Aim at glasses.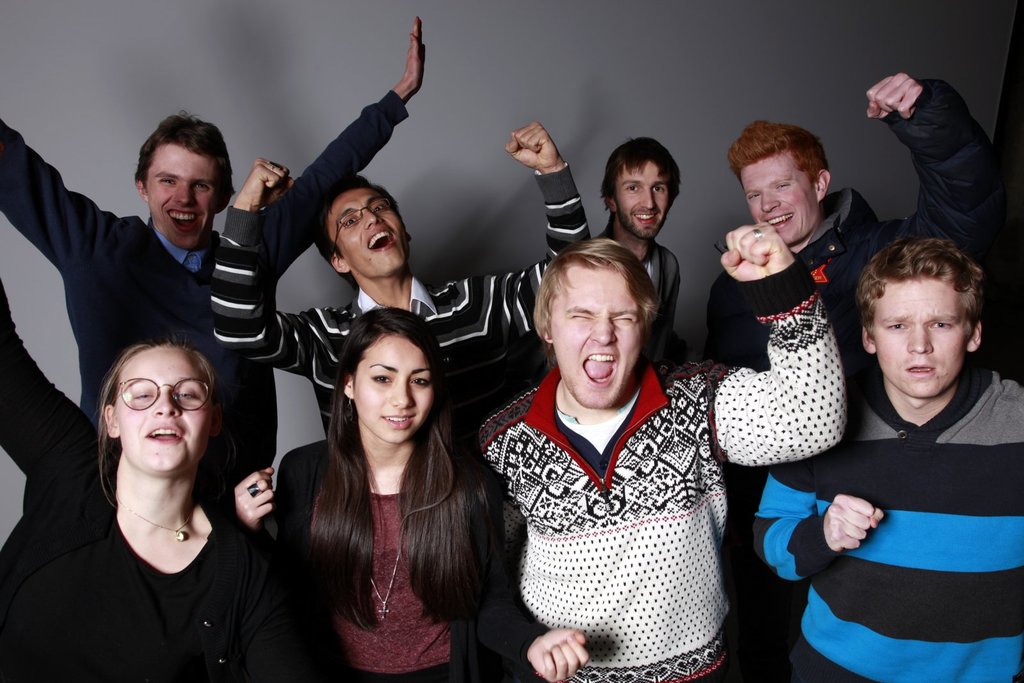
Aimed at {"left": 333, "top": 198, "right": 394, "bottom": 249}.
